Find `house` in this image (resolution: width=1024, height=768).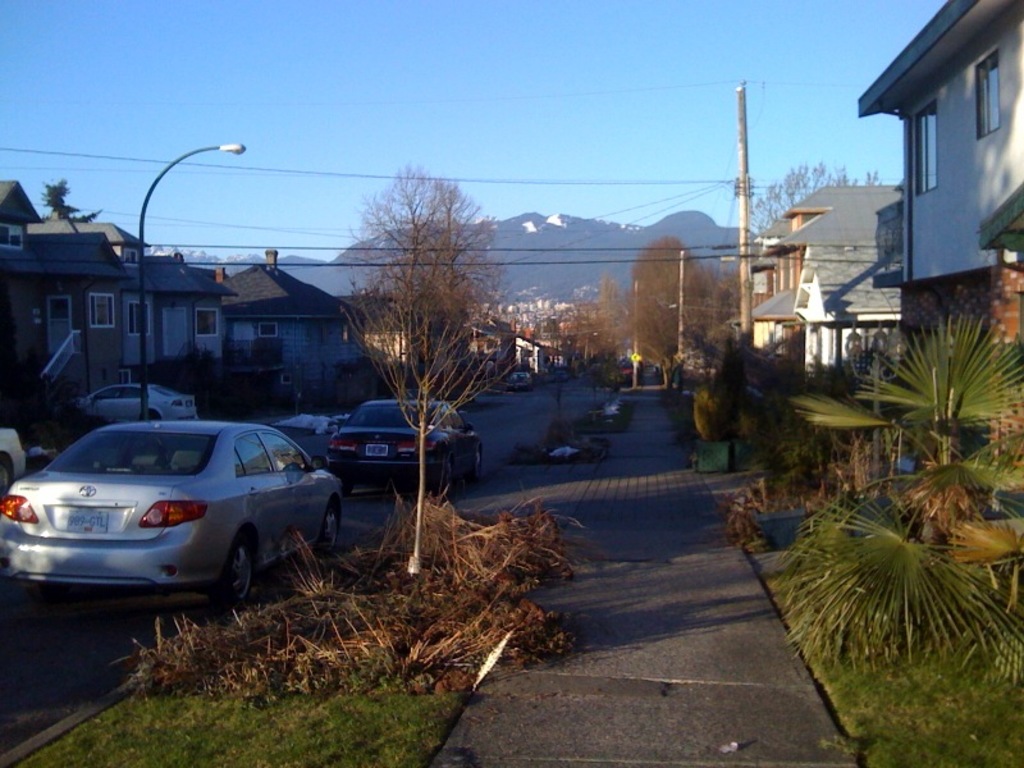
<region>220, 266, 352, 416</region>.
